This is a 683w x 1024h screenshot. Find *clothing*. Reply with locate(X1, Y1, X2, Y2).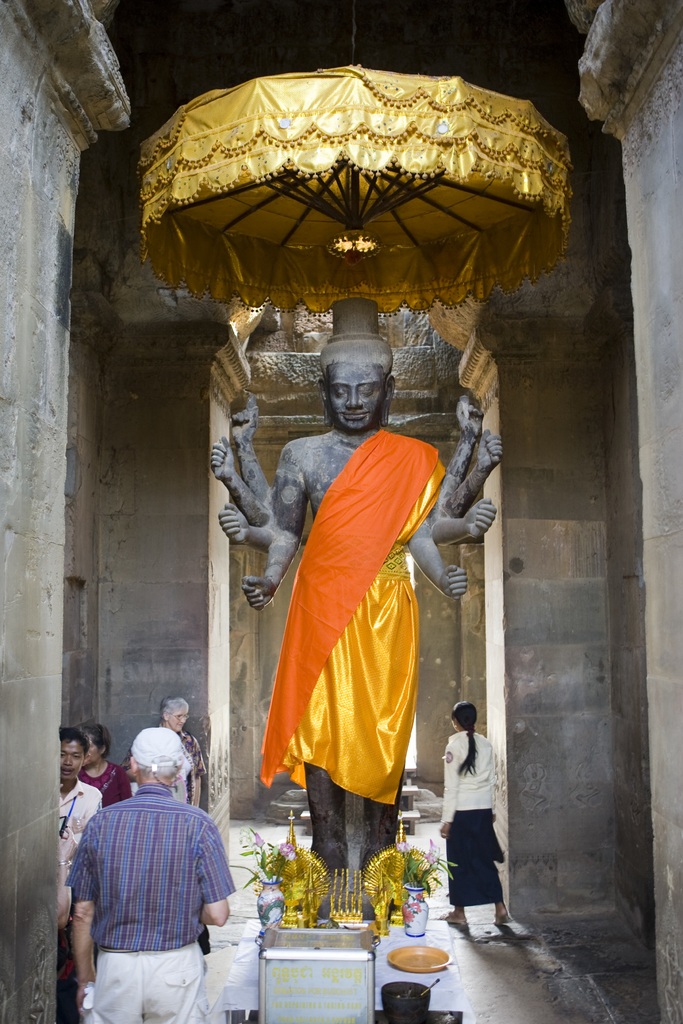
locate(248, 399, 463, 828).
